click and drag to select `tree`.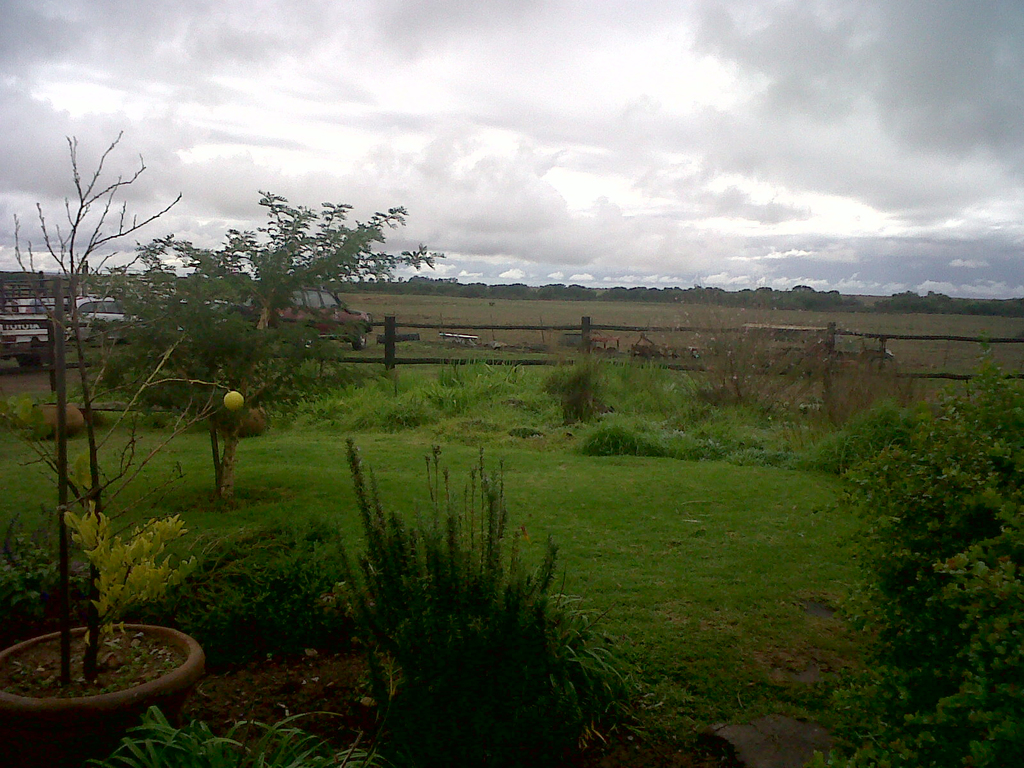
Selection: BBox(82, 189, 445, 505).
